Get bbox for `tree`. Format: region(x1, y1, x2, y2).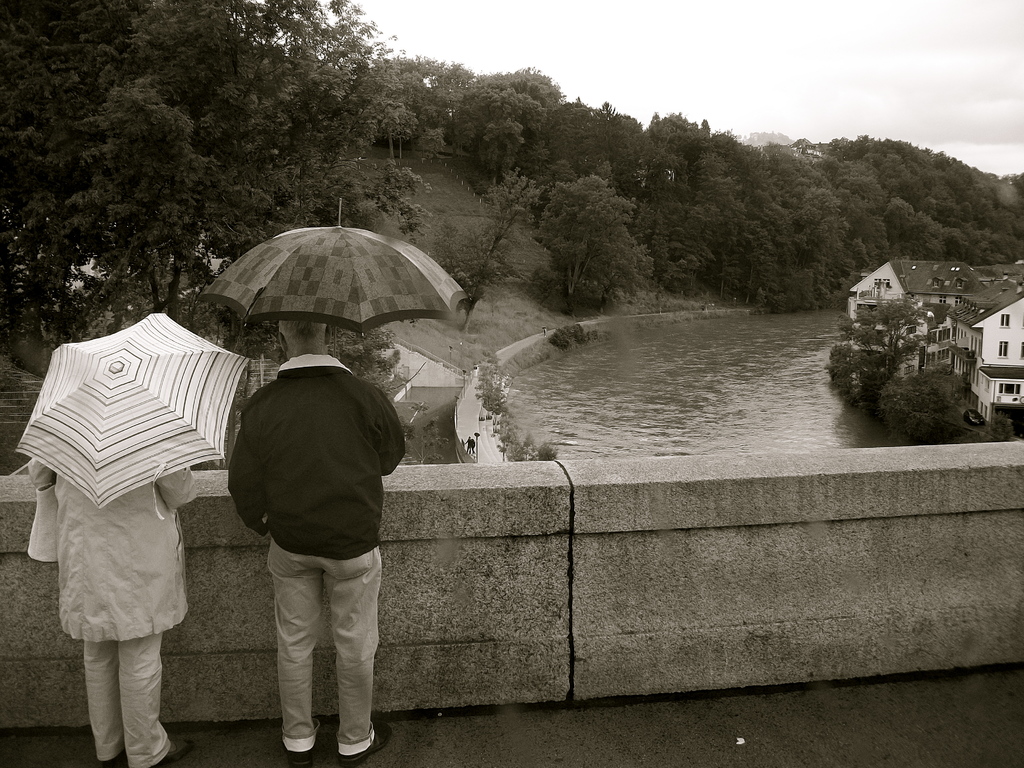
region(531, 175, 653, 311).
